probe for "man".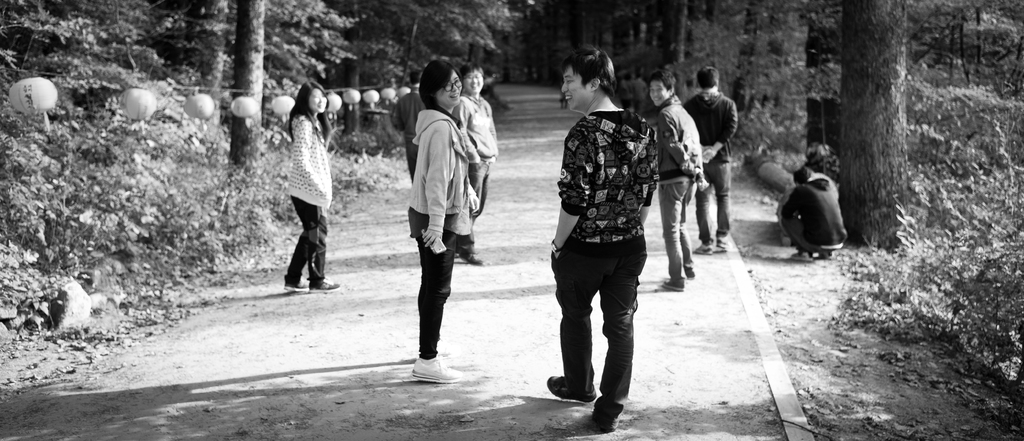
Probe result: left=782, top=165, right=847, bottom=258.
